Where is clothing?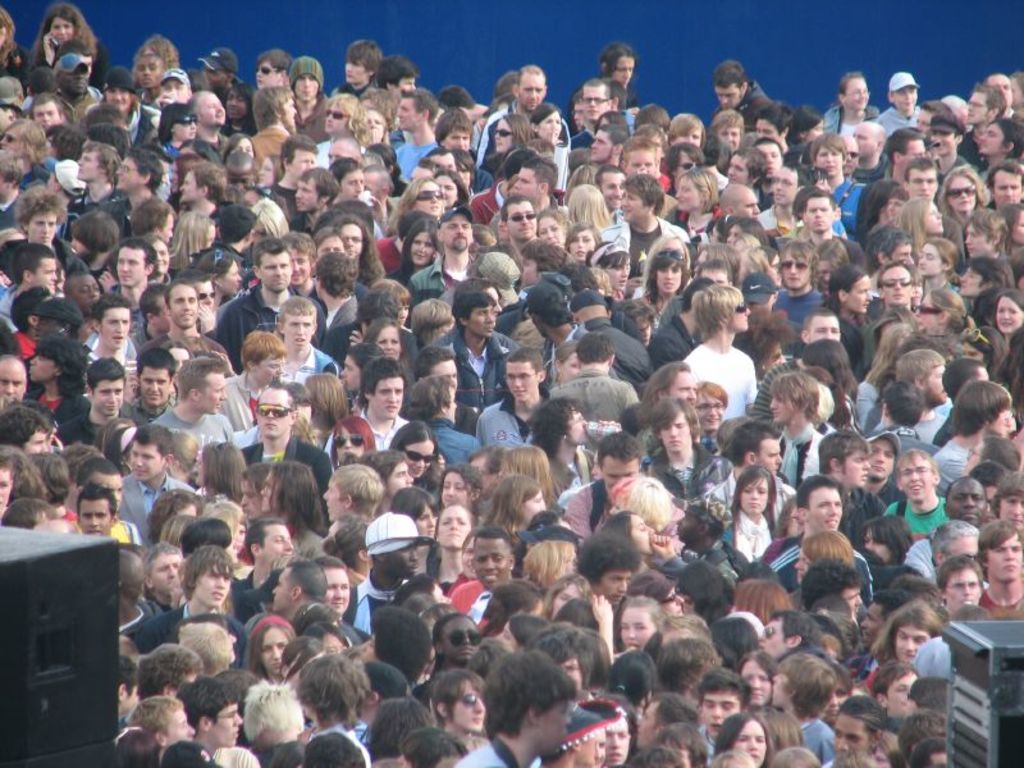
589,310,653,387.
